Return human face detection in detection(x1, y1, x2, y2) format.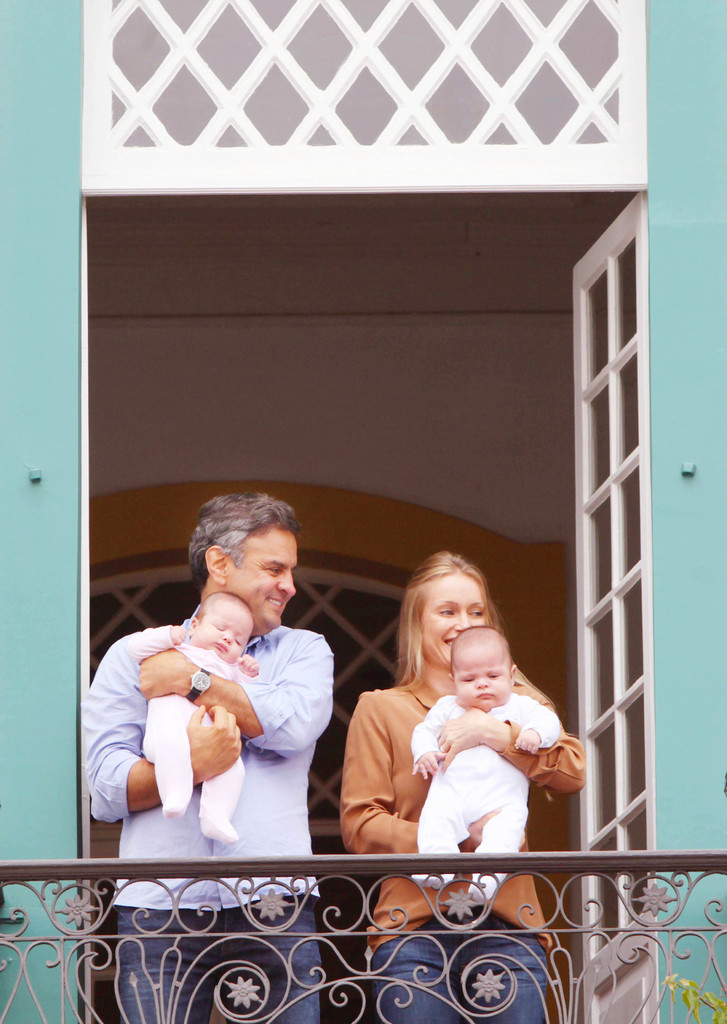
detection(450, 638, 513, 708).
